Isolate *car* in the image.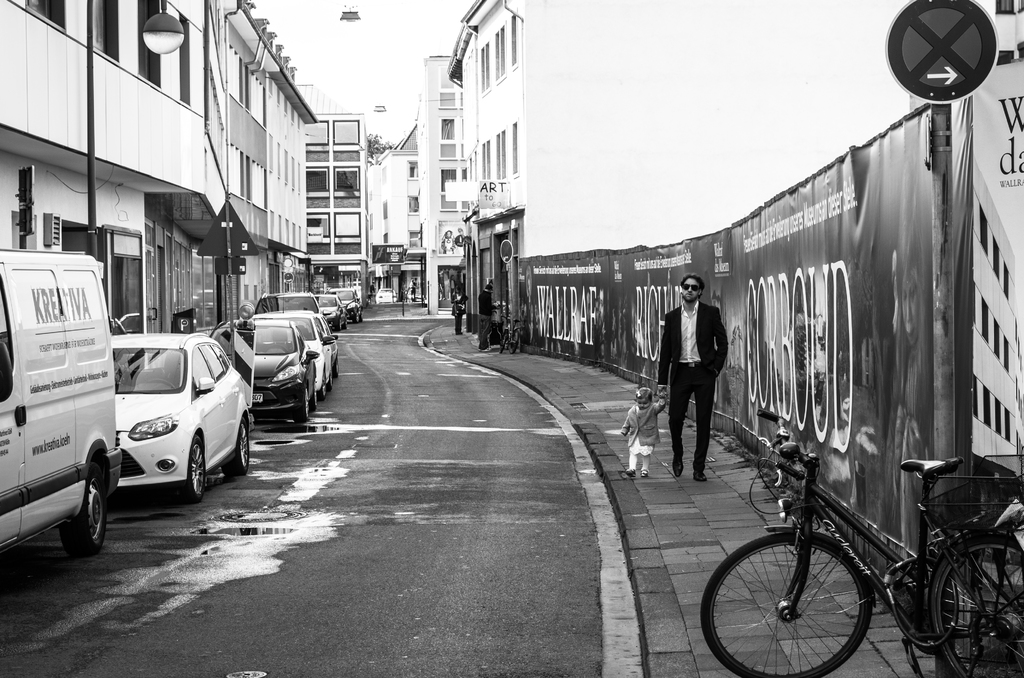
Isolated region: box=[250, 290, 320, 315].
